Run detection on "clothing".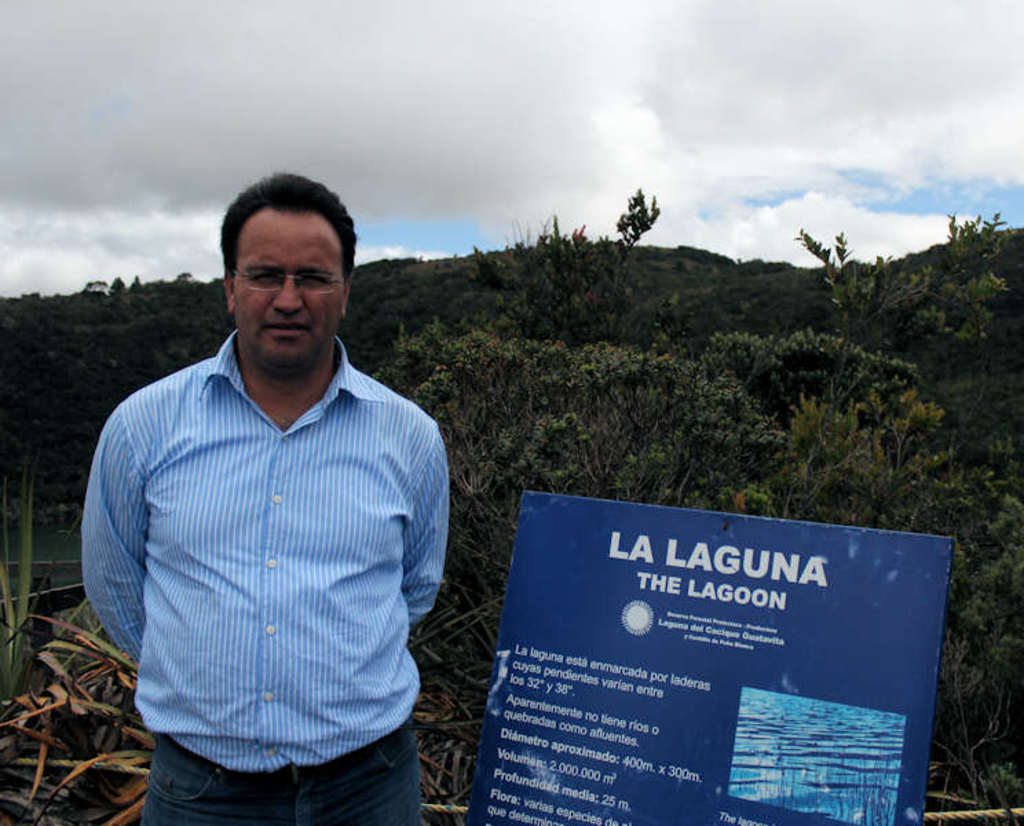
Result: <box>80,328,449,825</box>.
